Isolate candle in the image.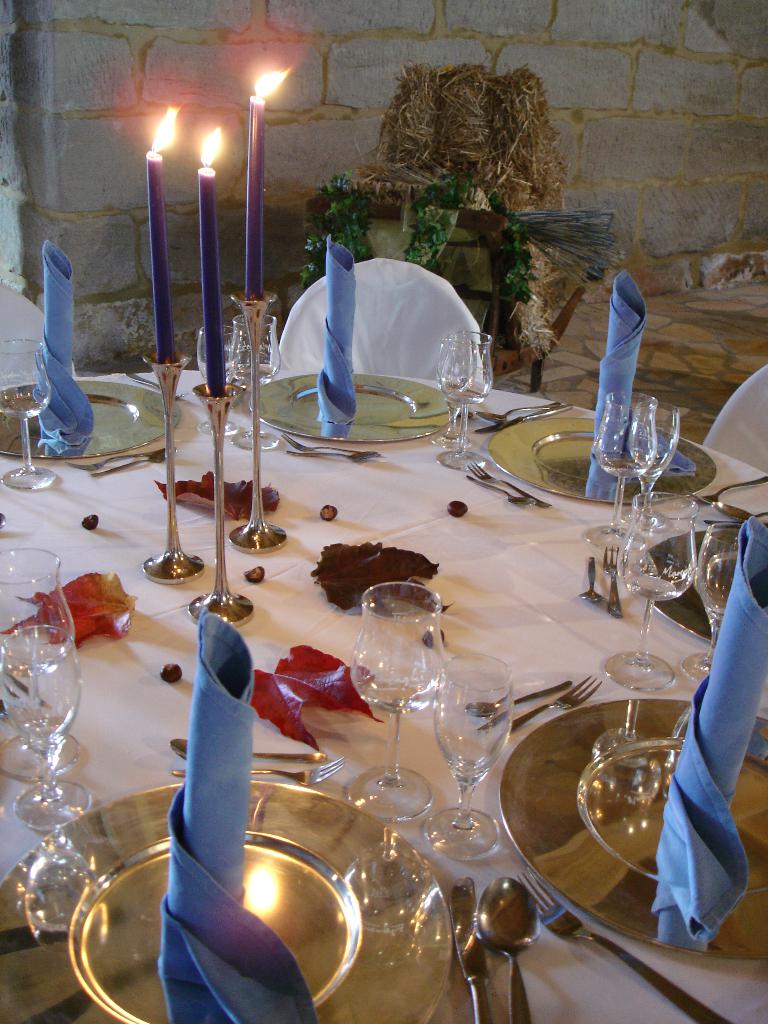
Isolated region: x1=144, y1=99, x2=179, y2=365.
